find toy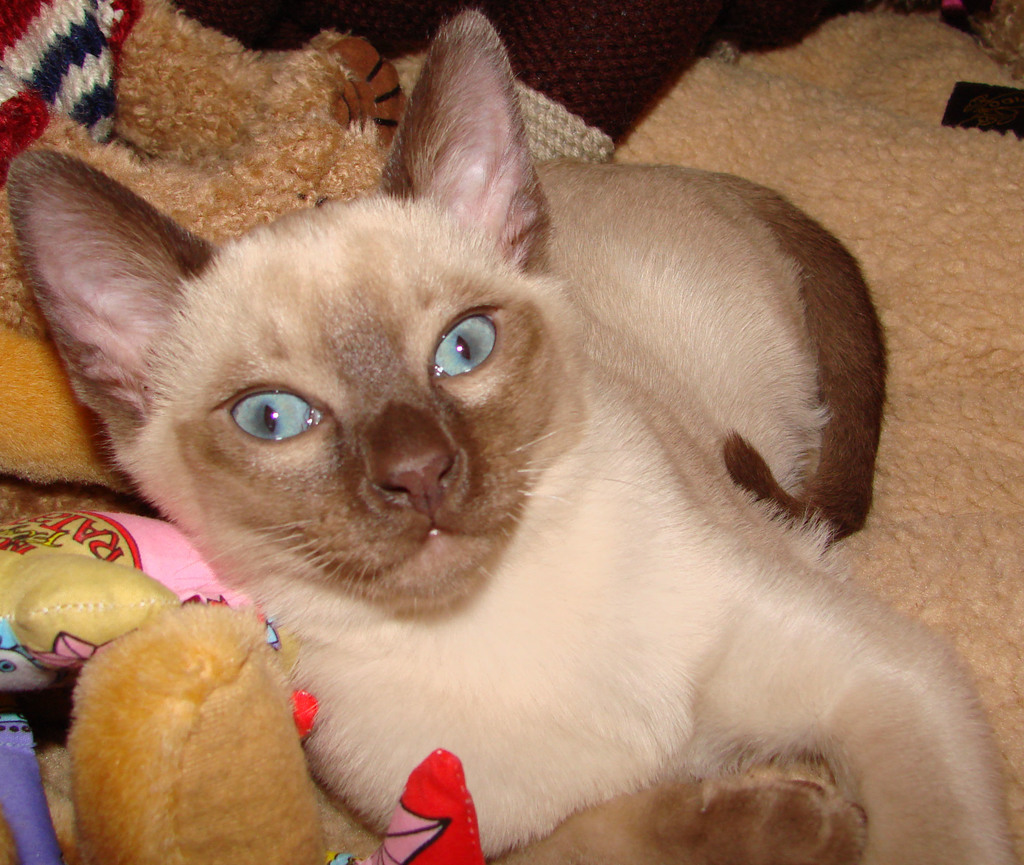
select_region(0, 607, 388, 864)
